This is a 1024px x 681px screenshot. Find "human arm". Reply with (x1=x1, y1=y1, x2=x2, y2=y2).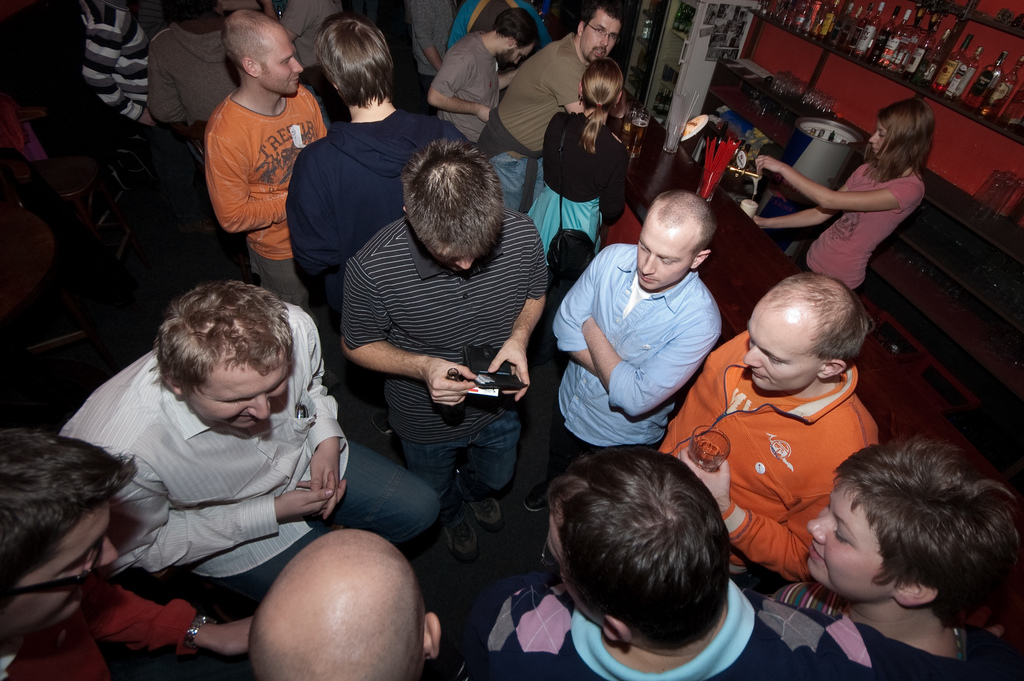
(x1=283, y1=302, x2=349, y2=520).
